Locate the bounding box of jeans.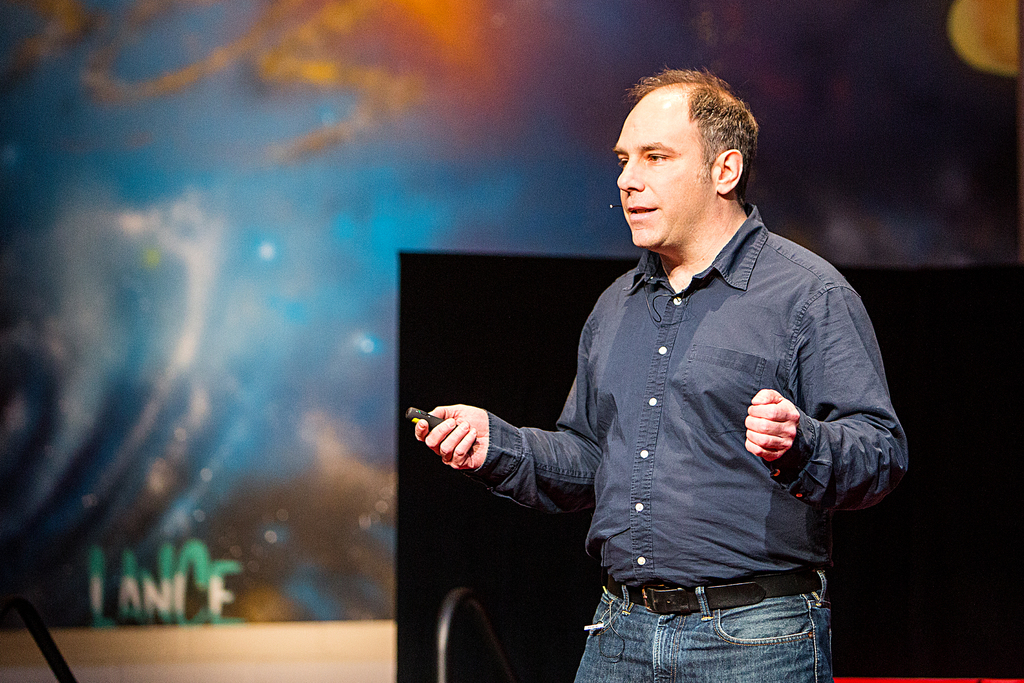
Bounding box: Rect(563, 580, 847, 677).
